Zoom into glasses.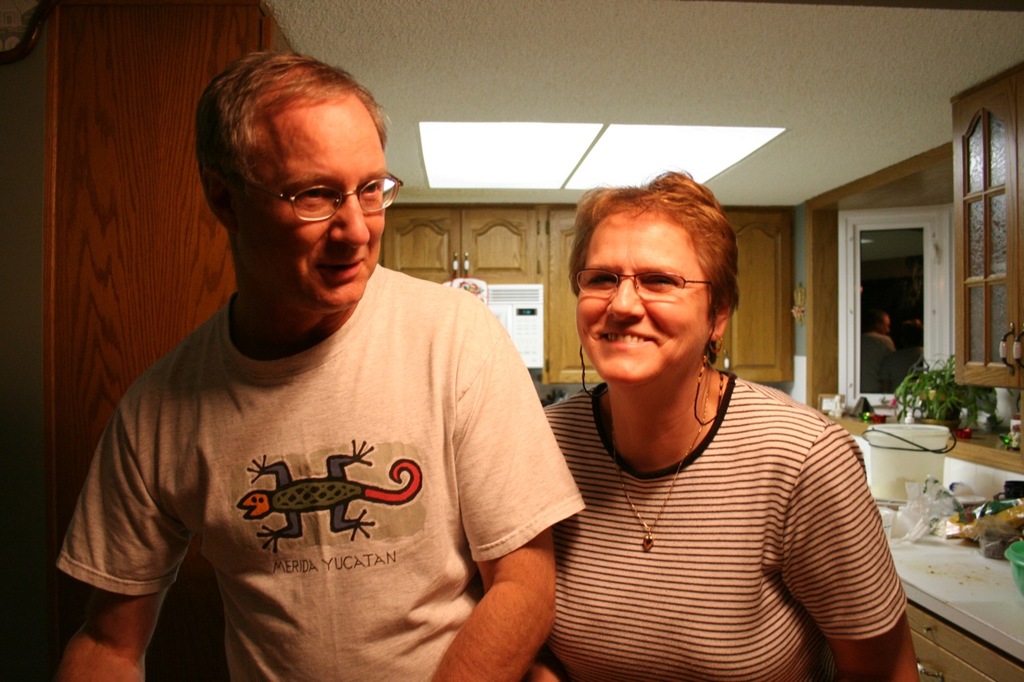
Zoom target: rect(218, 167, 415, 228).
